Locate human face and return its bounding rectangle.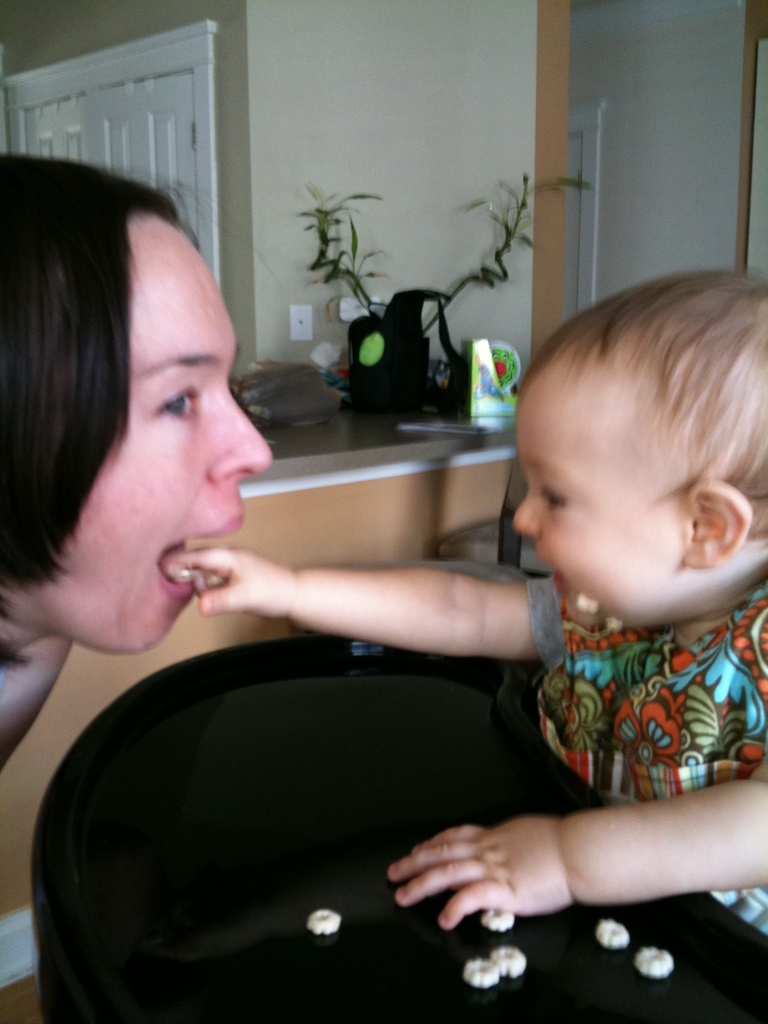
x1=93 y1=220 x2=269 y2=657.
